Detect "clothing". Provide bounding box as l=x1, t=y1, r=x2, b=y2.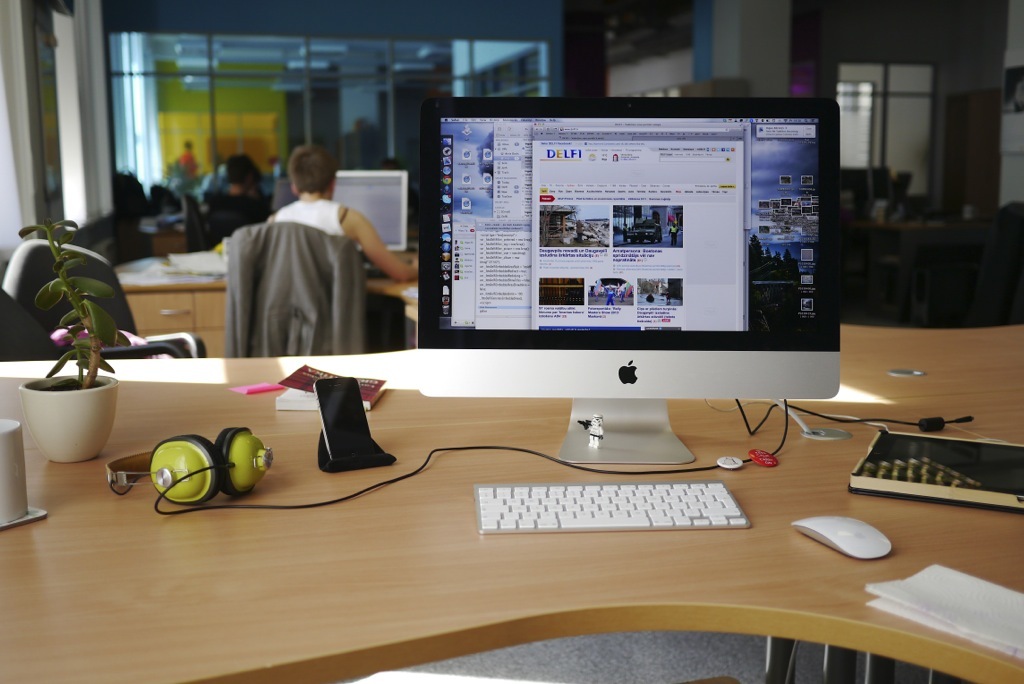
l=223, t=220, r=363, b=357.
